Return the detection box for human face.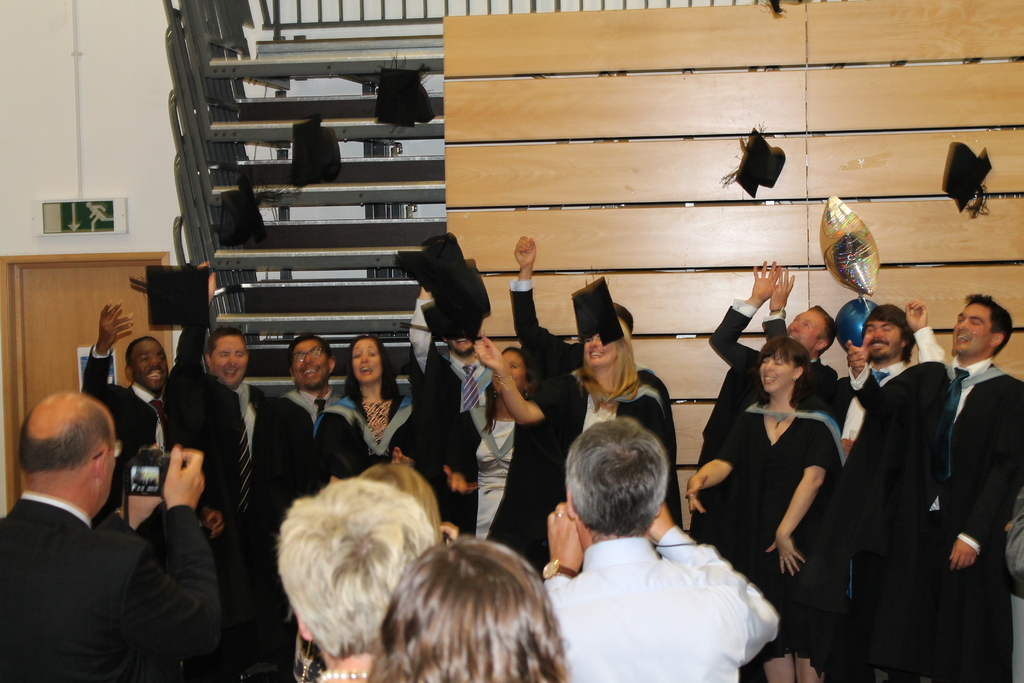
BBox(351, 338, 381, 386).
